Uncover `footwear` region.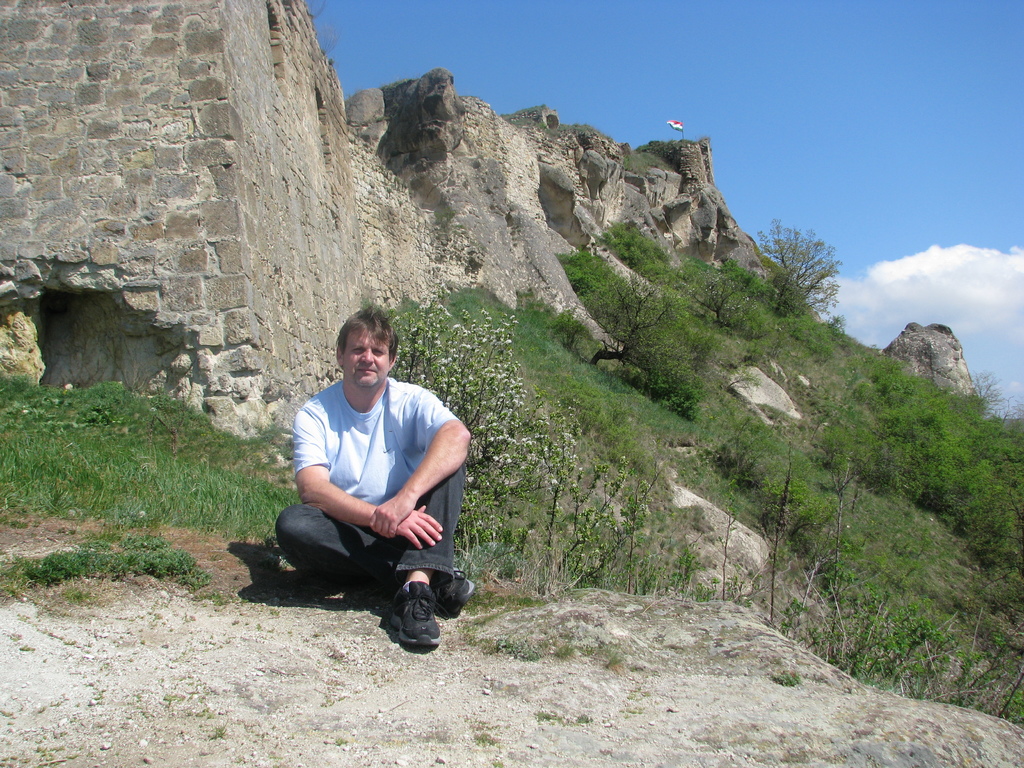
Uncovered: left=434, top=565, right=474, bottom=616.
